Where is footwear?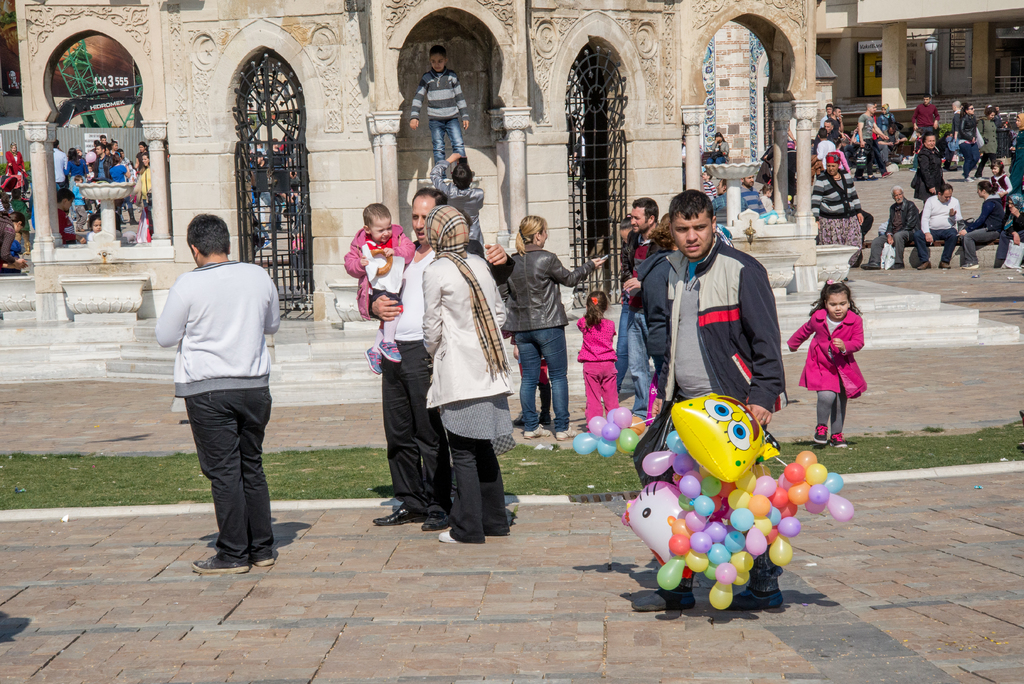
left=513, top=418, right=525, bottom=430.
